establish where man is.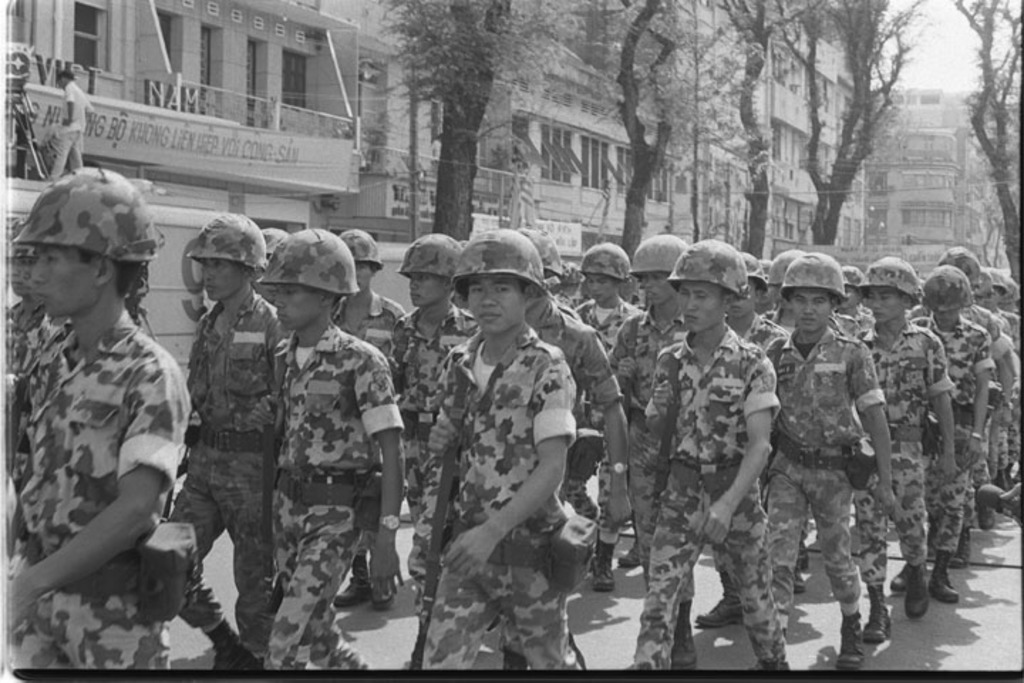
Established at 845 255 959 647.
